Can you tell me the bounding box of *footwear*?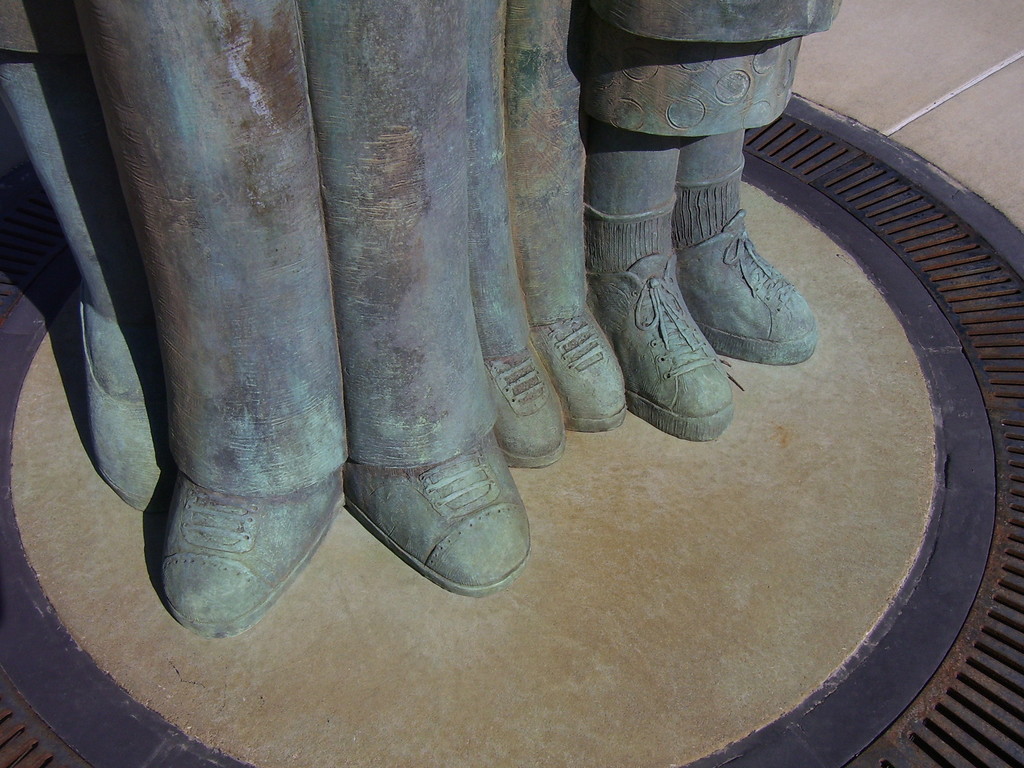
x1=485 y1=336 x2=566 y2=468.
